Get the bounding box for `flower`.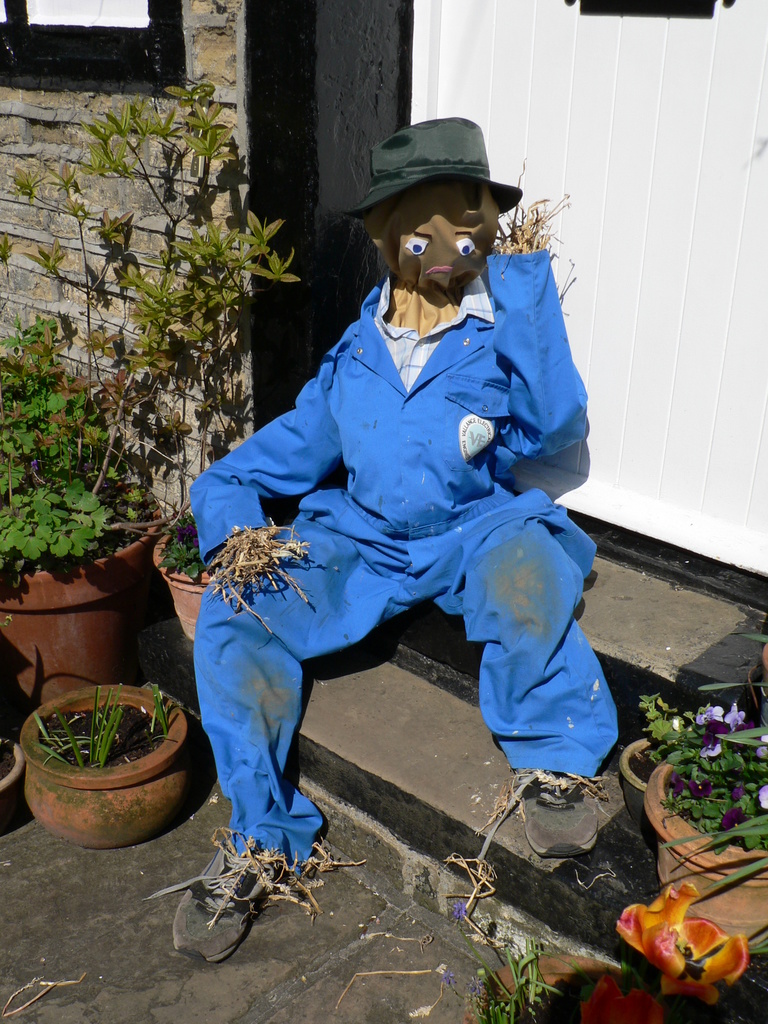
624 879 746 992.
